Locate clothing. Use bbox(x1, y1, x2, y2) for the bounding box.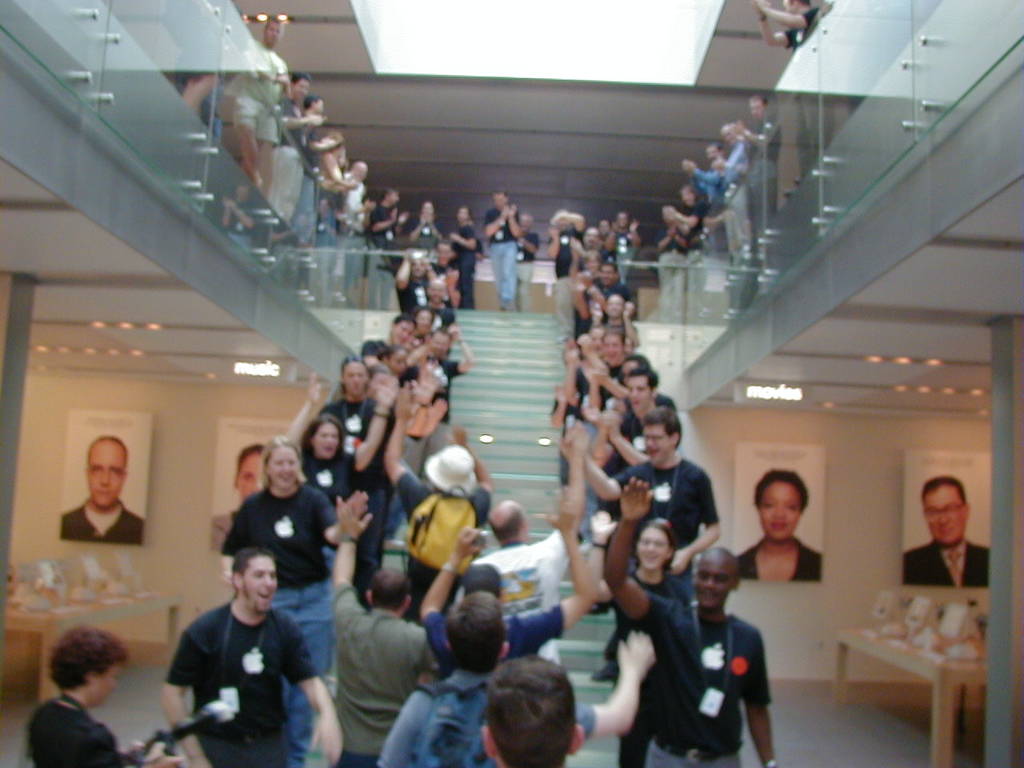
bbox(392, 470, 490, 616).
